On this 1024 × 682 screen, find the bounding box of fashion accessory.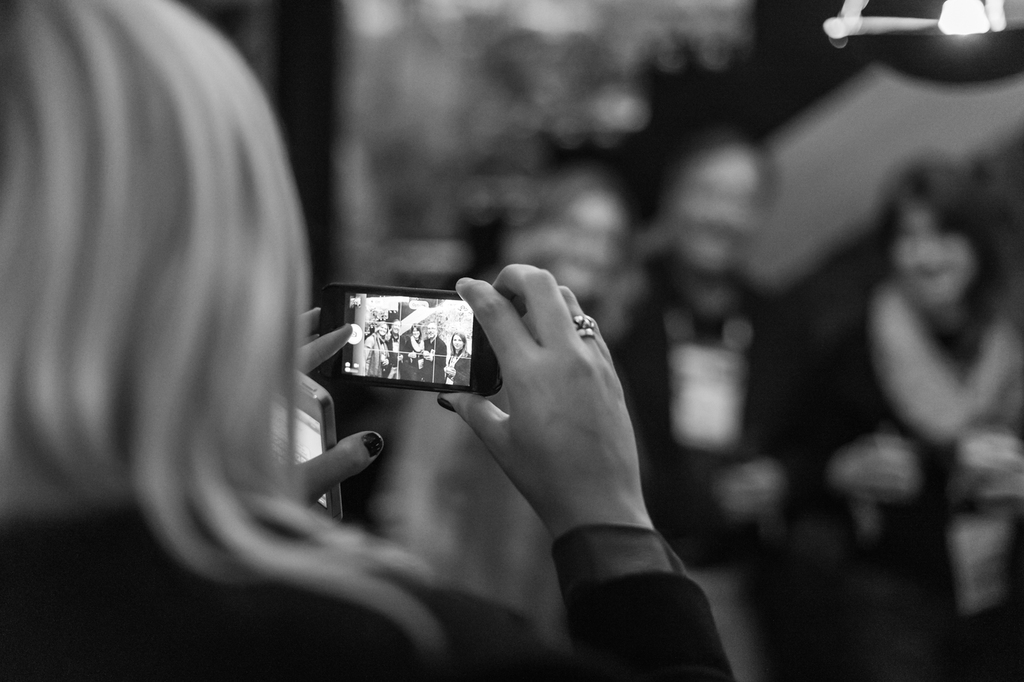
Bounding box: [573,311,600,337].
